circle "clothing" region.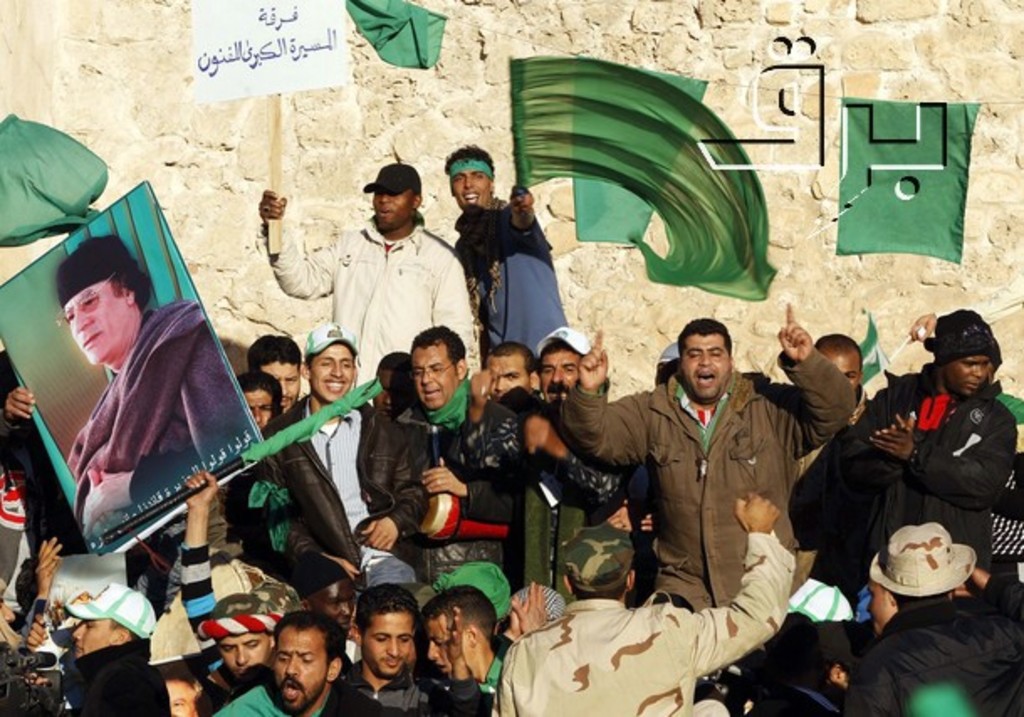
Region: 829,563,1022,715.
